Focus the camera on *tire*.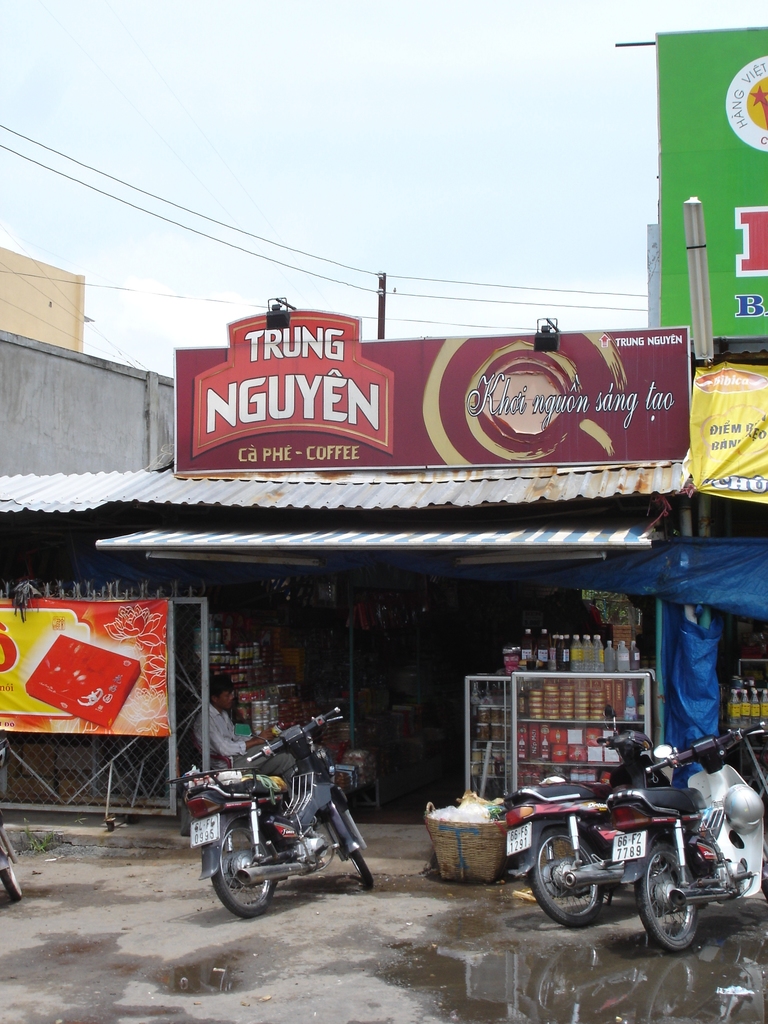
Focus region: [634,837,696,949].
